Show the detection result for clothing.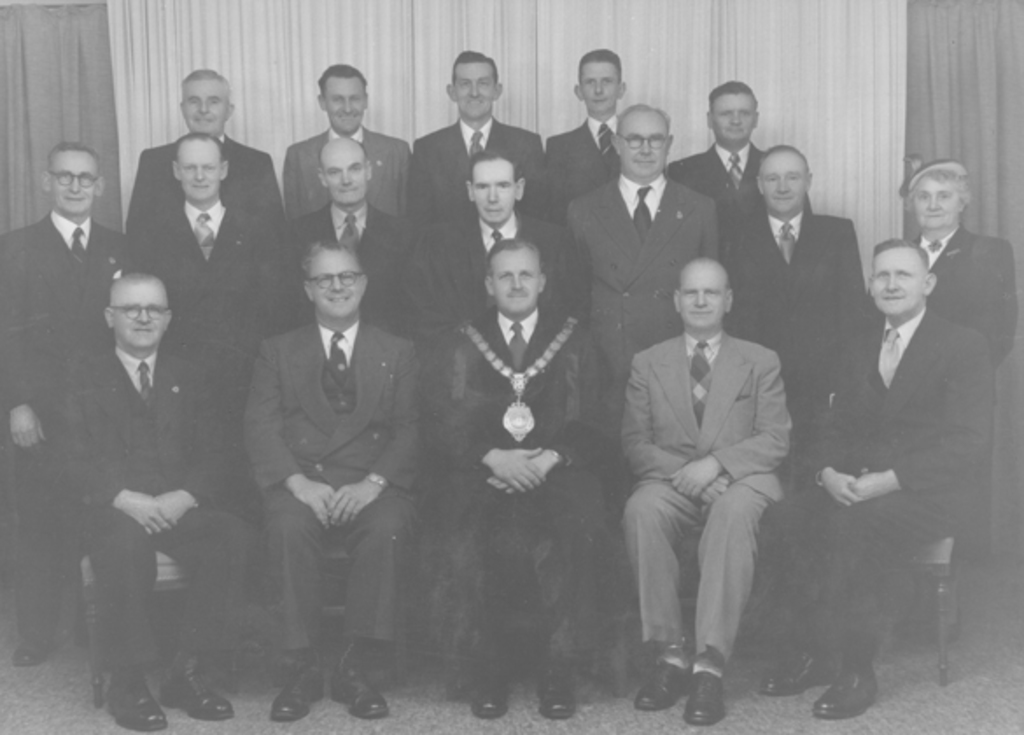
709/208/872/541.
